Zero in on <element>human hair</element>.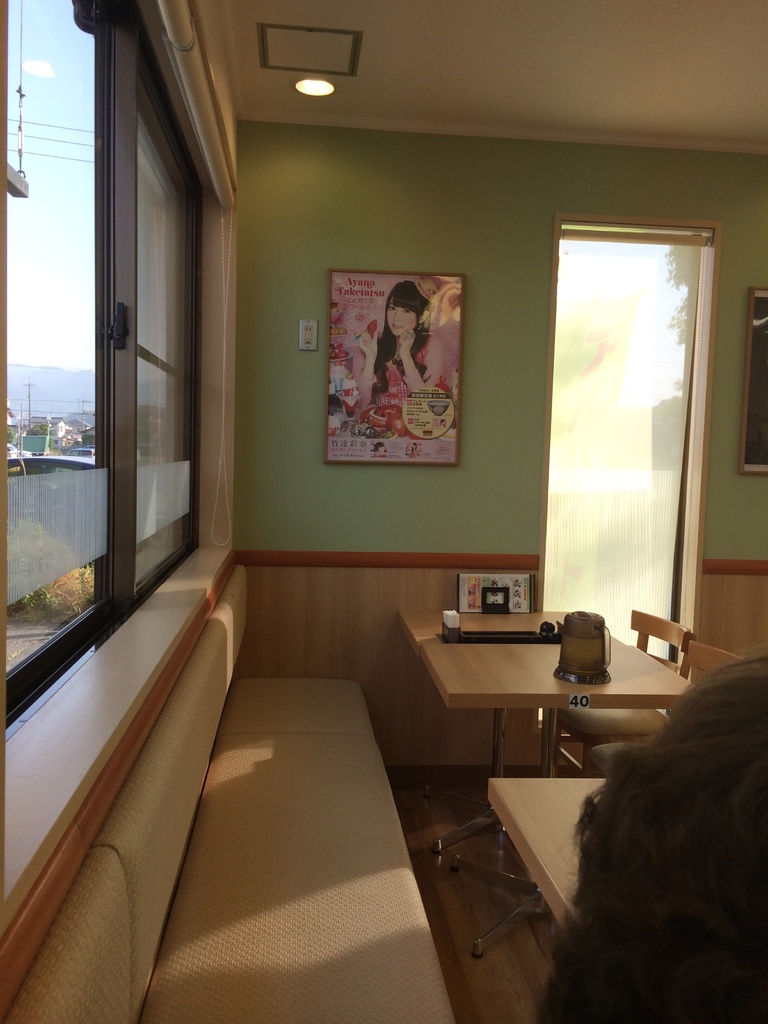
Zeroed in: (left=370, top=277, right=435, bottom=406).
